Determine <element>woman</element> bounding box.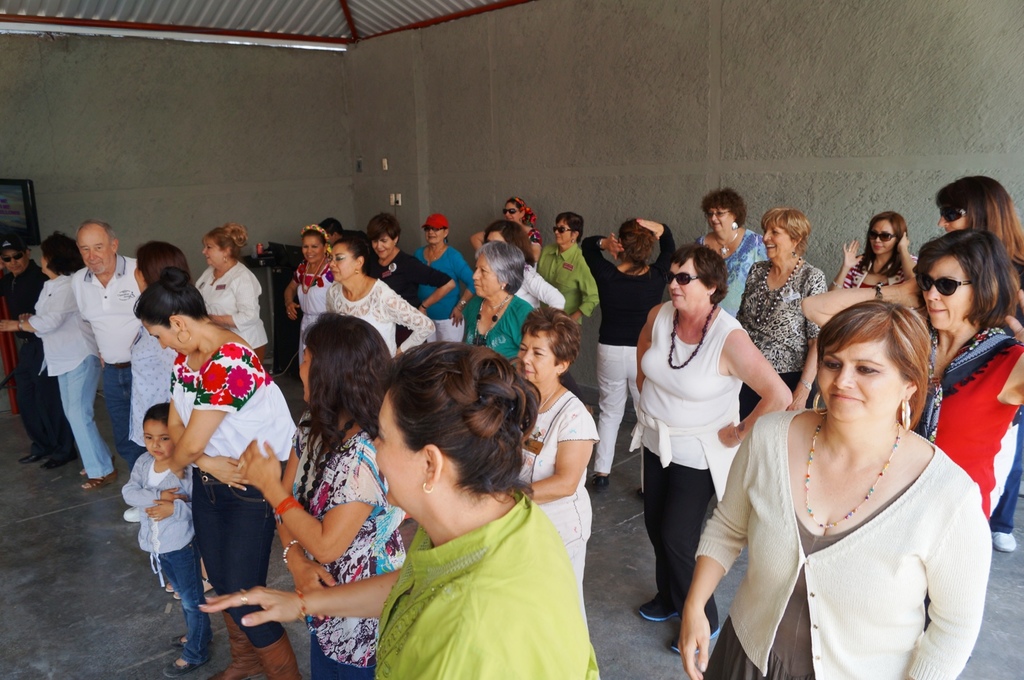
Determined: BBox(314, 231, 436, 360).
